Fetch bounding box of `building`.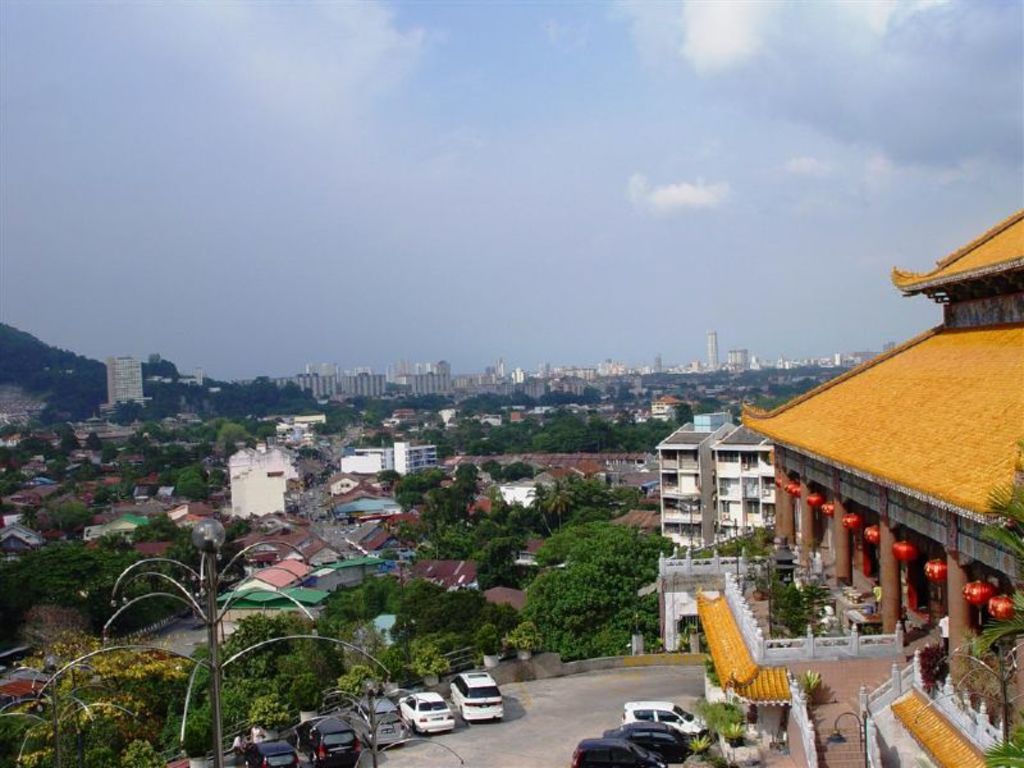
Bbox: box(269, 411, 326, 448).
